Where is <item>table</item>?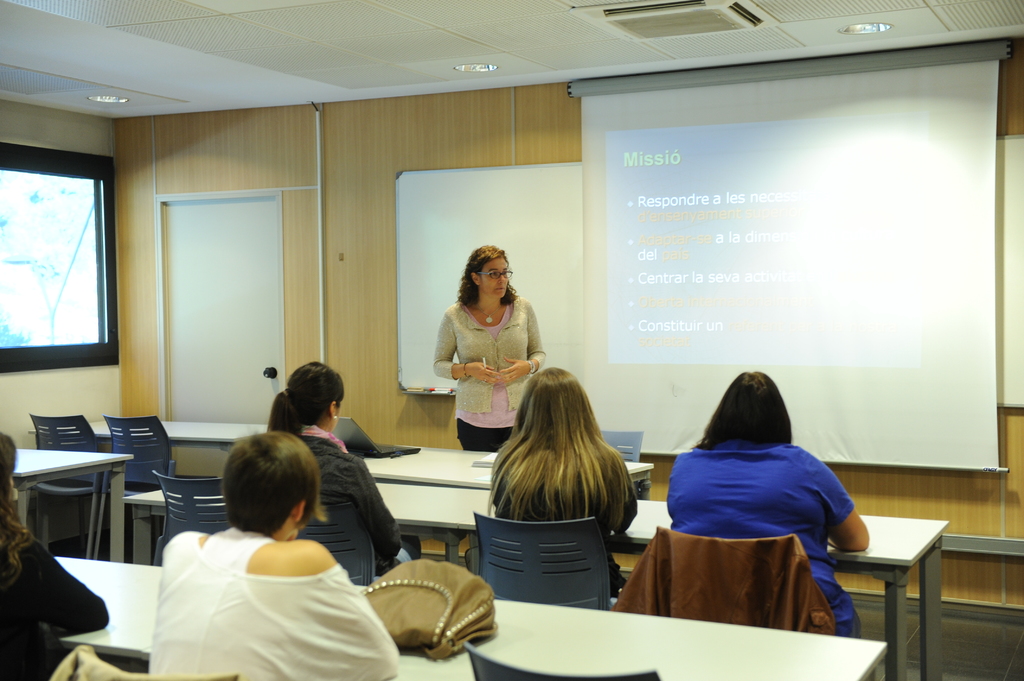
147/576/894/680.
